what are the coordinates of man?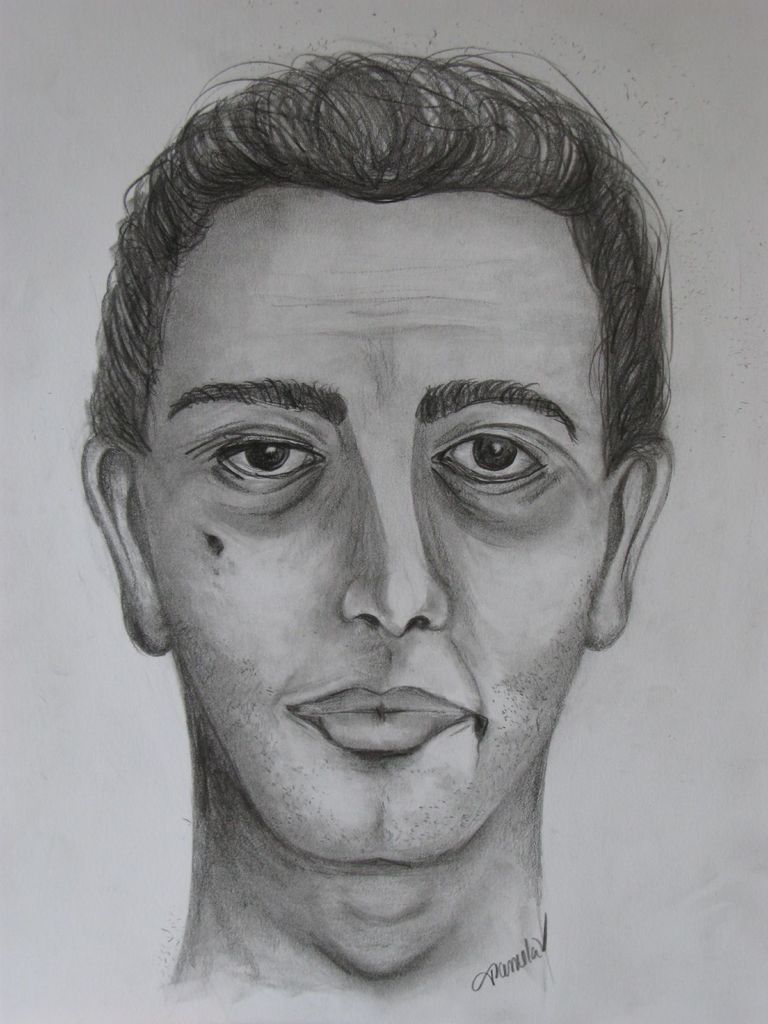
(x1=22, y1=121, x2=762, y2=995).
